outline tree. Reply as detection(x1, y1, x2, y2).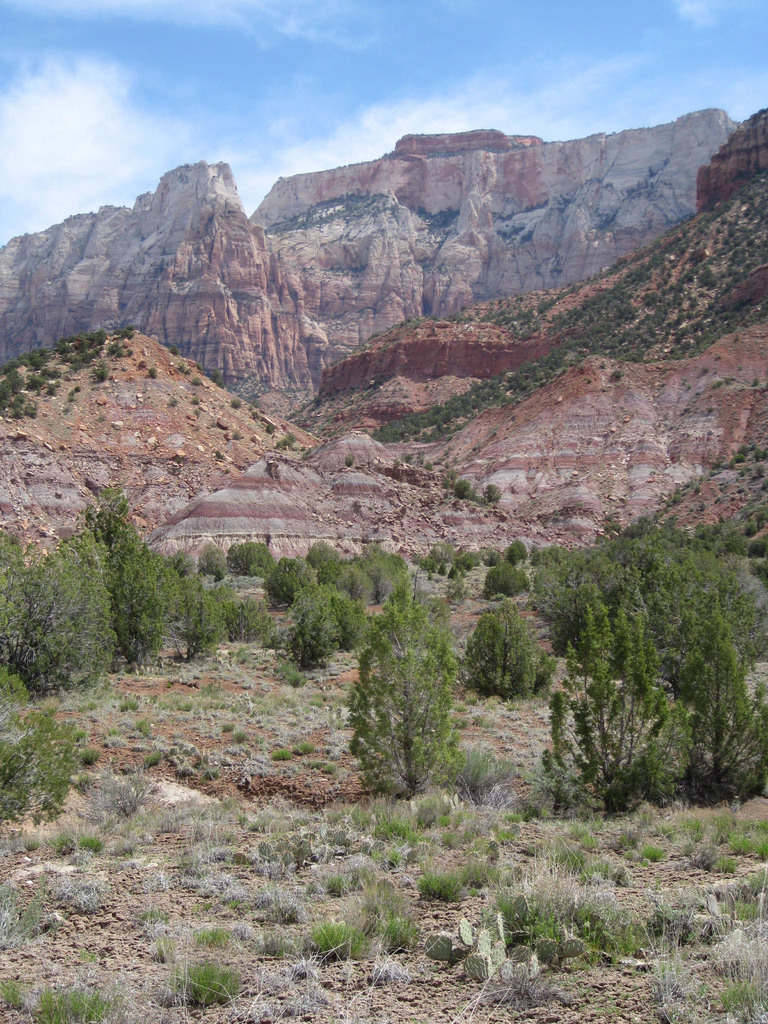
detection(347, 556, 475, 799).
